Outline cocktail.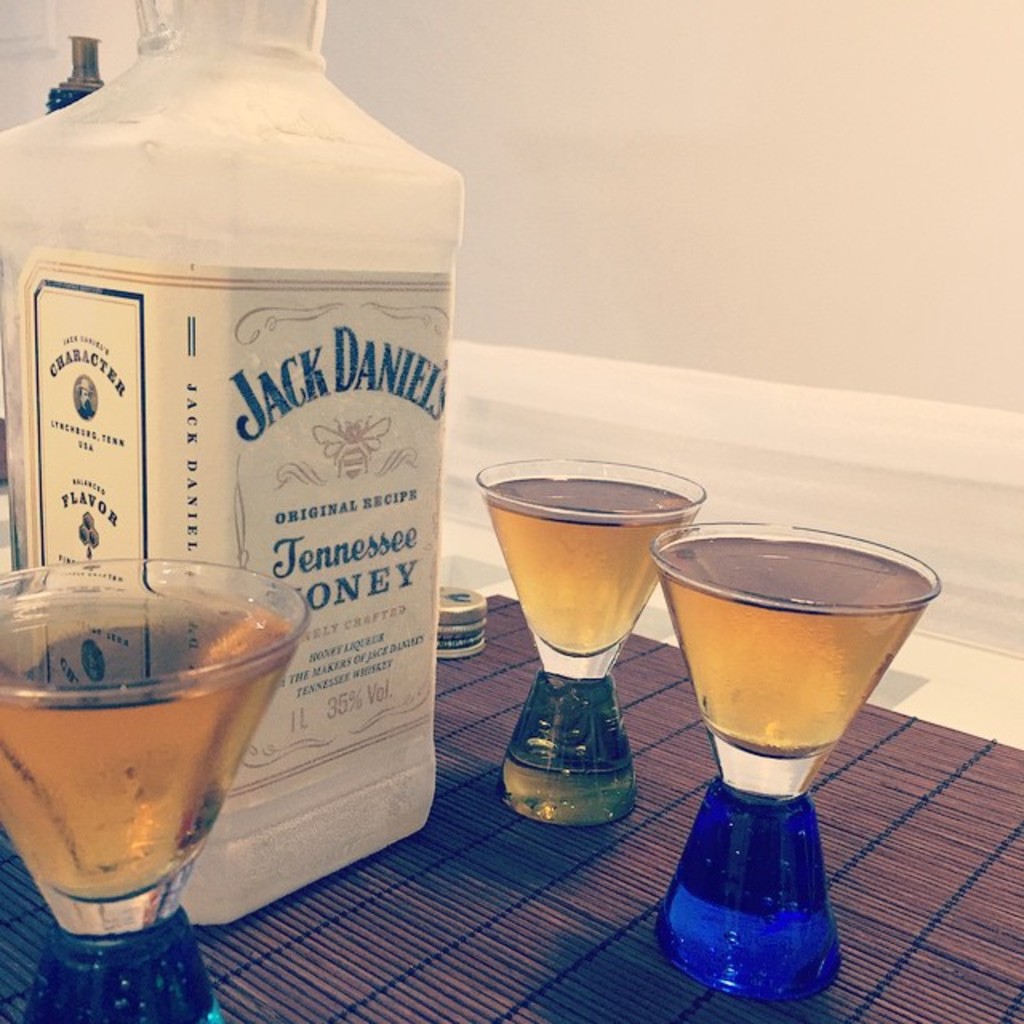
Outline: 454, 456, 698, 829.
